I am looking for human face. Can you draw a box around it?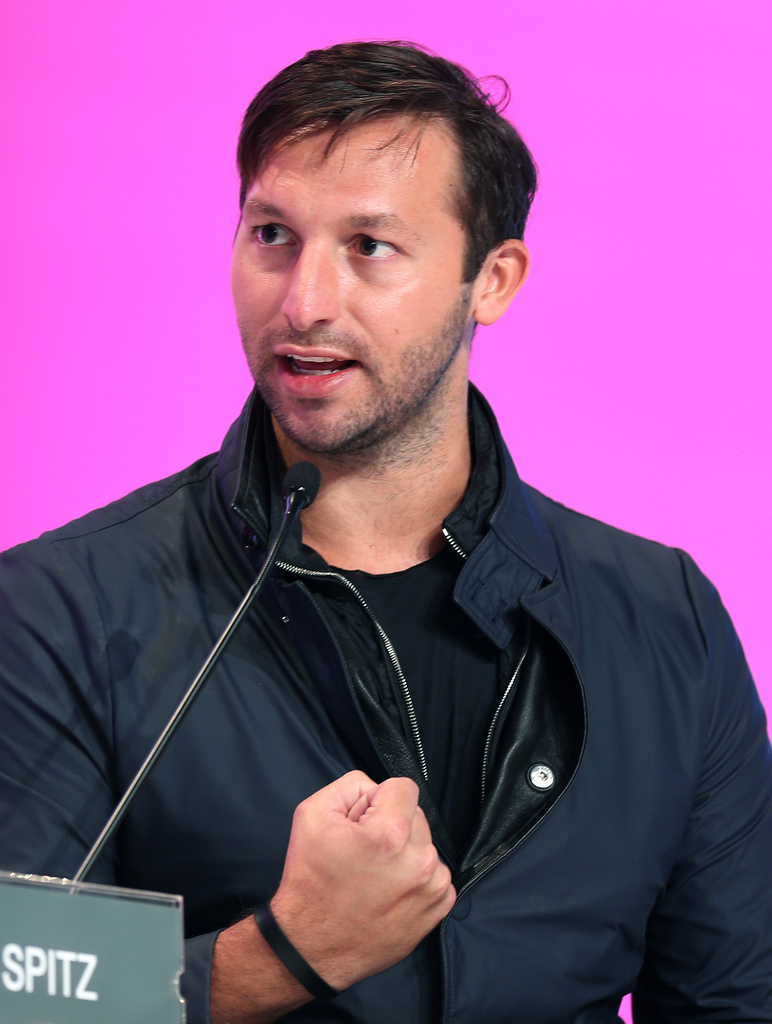
Sure, the bounding box is Rect(221, 111, 501, 462).
